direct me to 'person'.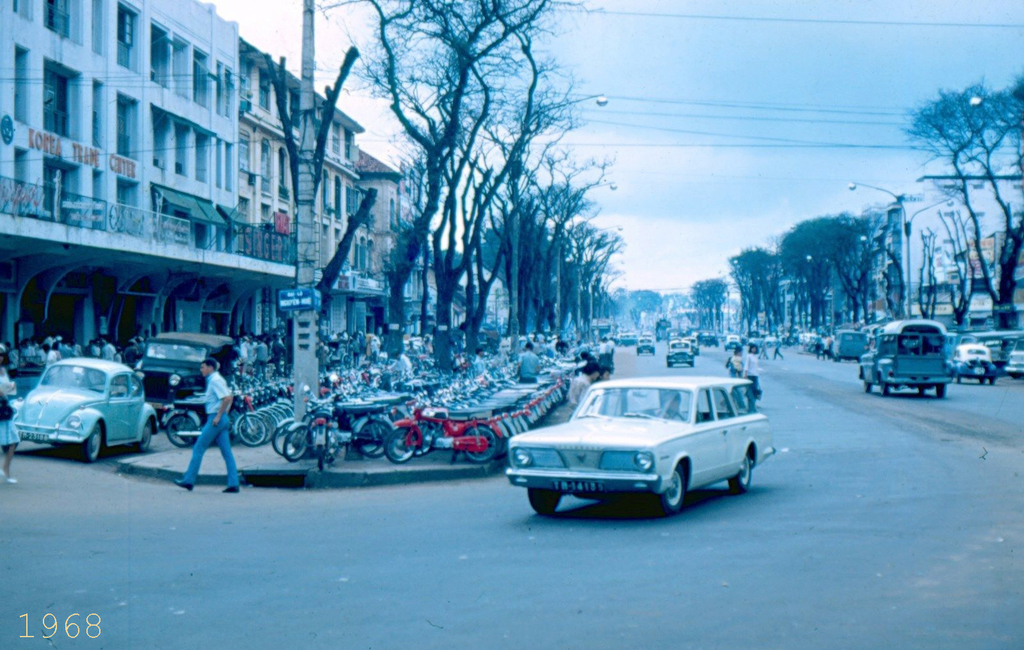
Direction: crop(166, 349, 226, 498).
